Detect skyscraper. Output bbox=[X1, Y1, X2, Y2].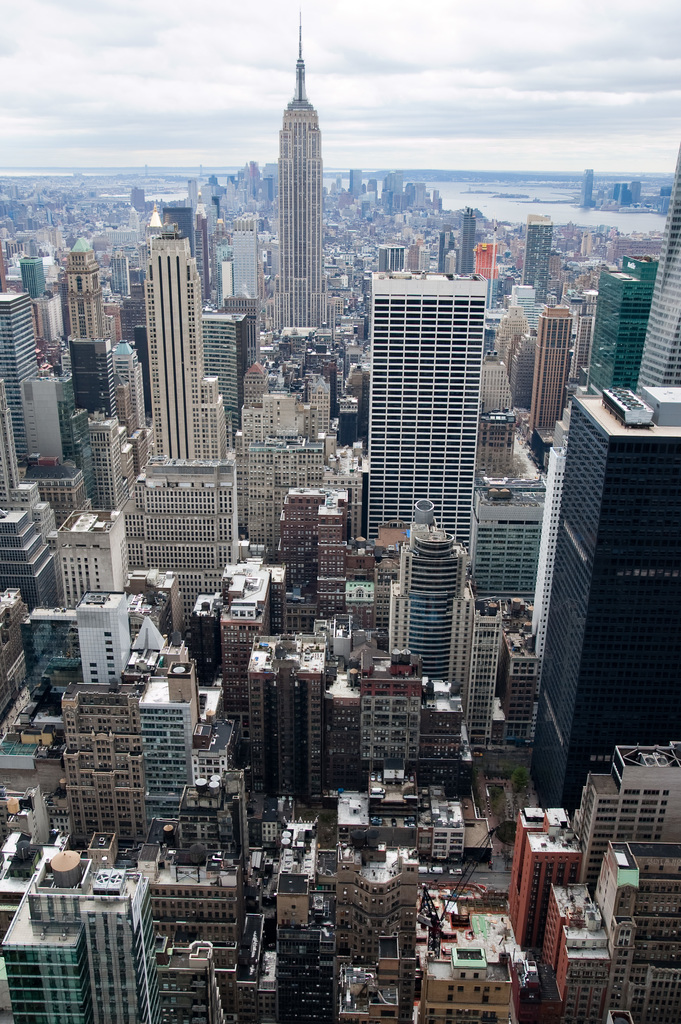
bbox=[143, 230, 229, 454].
